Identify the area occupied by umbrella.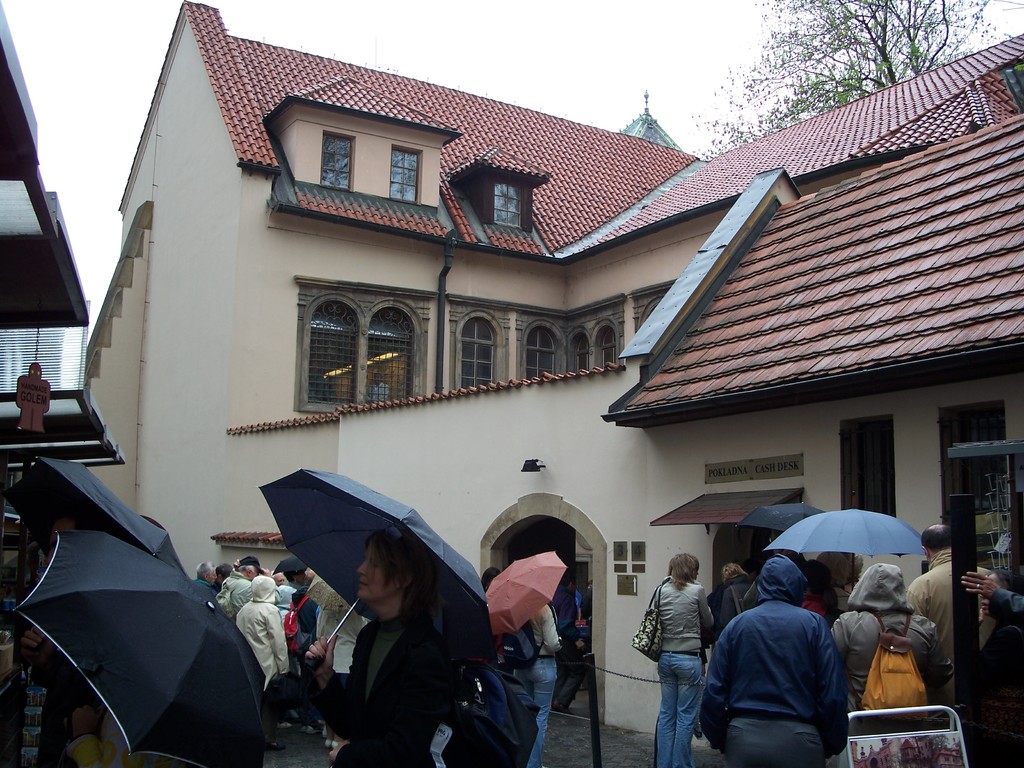
Area: bbox=[15, 527, 267, 767].
